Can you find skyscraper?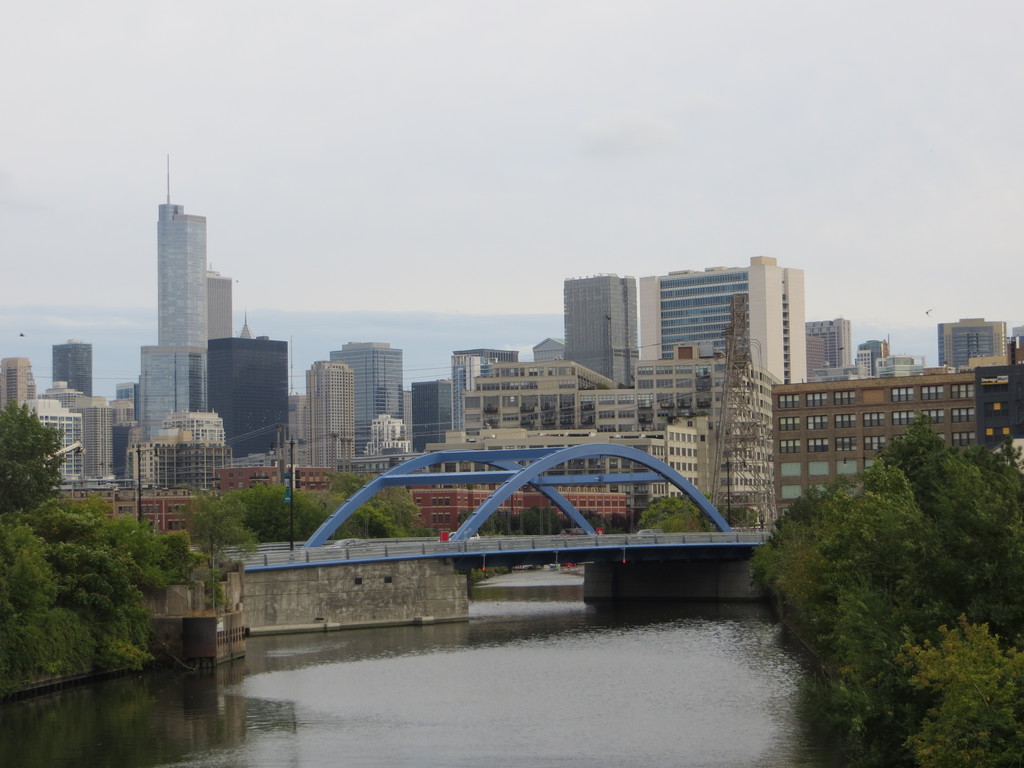
Yes, bounding box: (308, 364, 354, 466).
